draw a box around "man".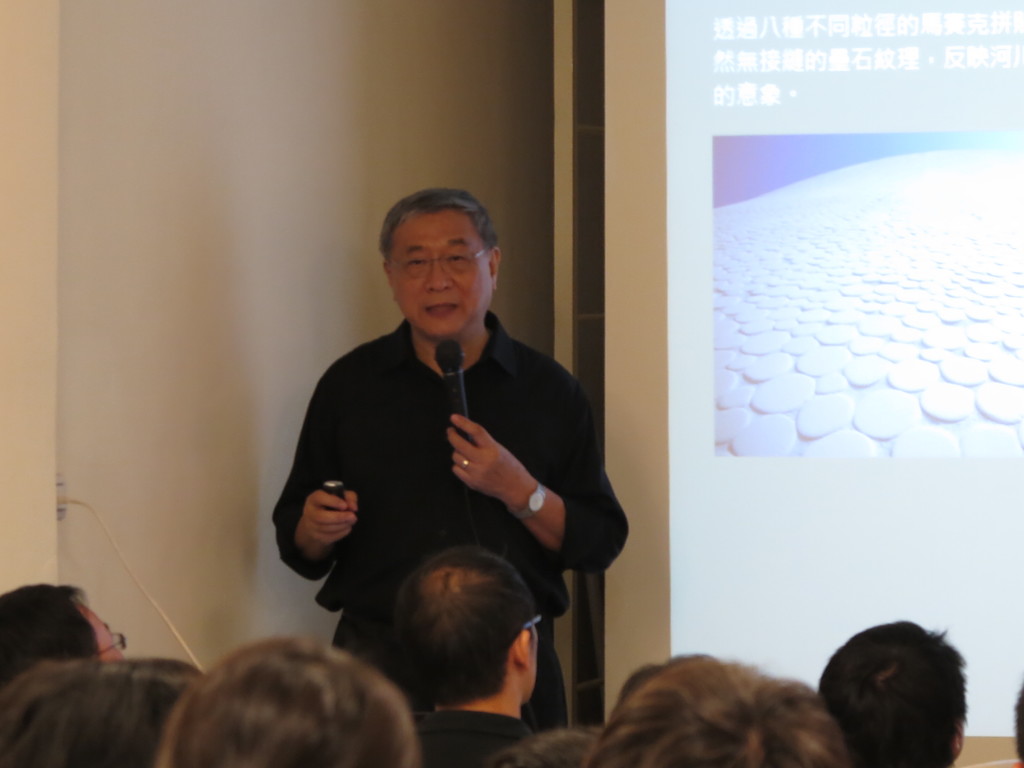
{"left": 391, "top": 540, "right": 540, "bottom": 767}.
